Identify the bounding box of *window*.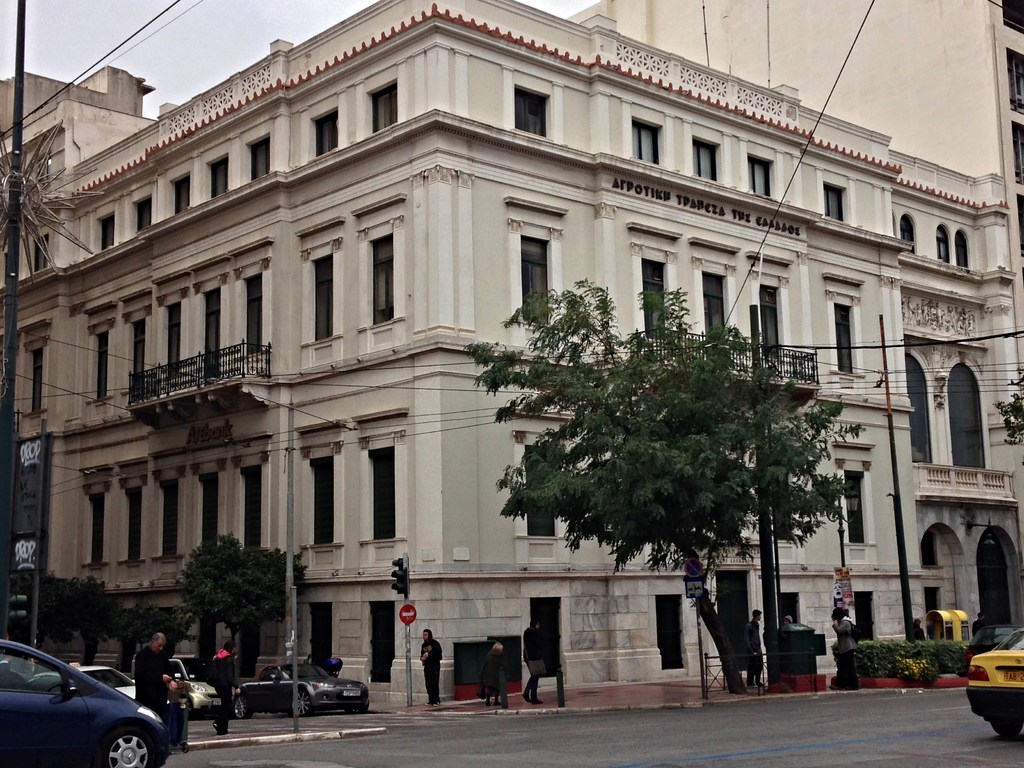
{"left": 243, "top": 469, "right": 264, "bottom": 551}.
